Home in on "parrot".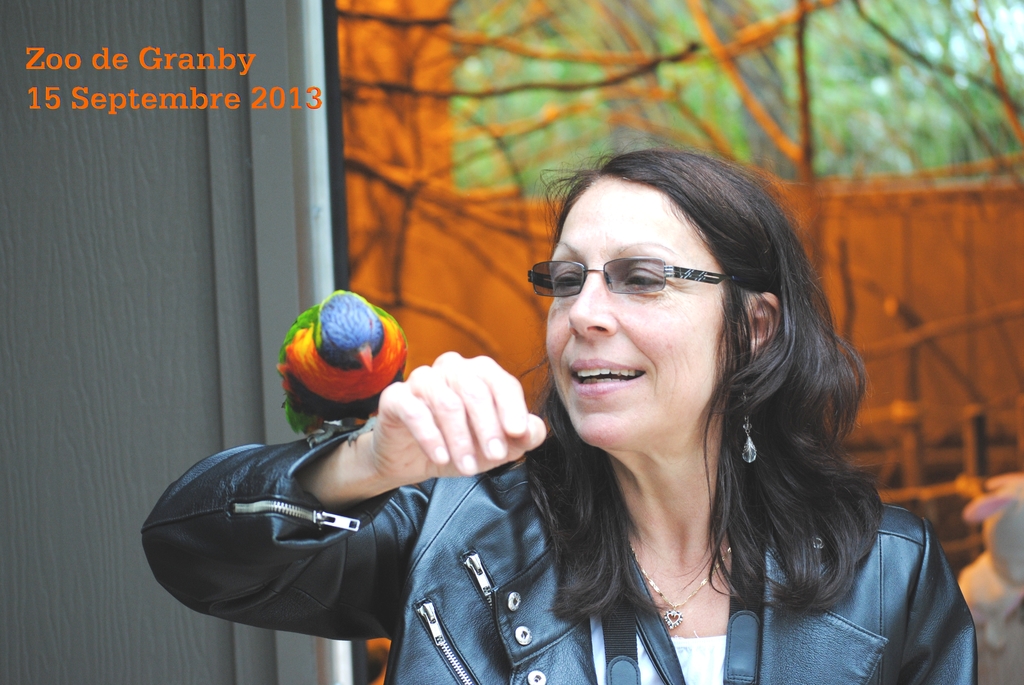
Homed in at [x1=274, y1=290, x2=405, y2=448].
